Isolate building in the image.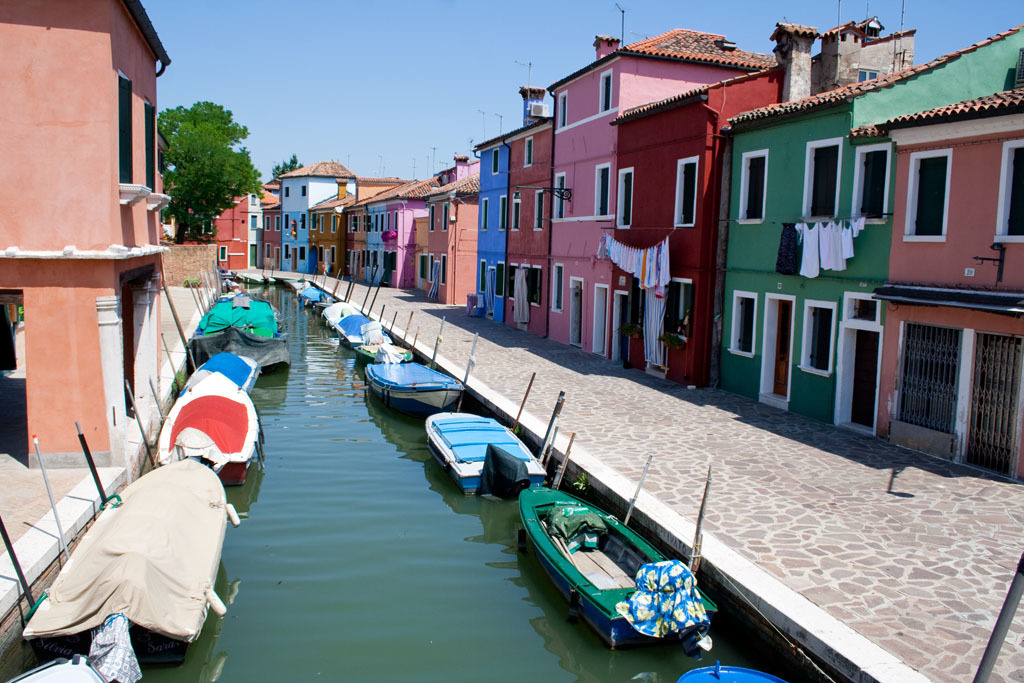
Isolated region: <bbox>281, 163, 349, 271</bbox>.
